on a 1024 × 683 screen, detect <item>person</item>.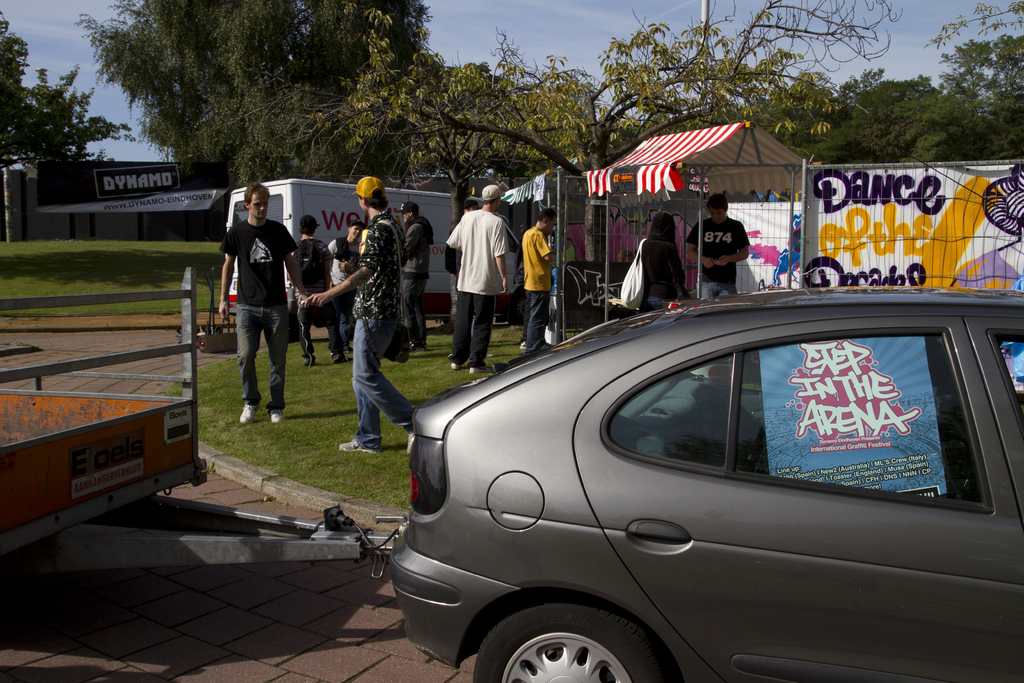
<bbox>223, 186, 294, 440</bbox>.
